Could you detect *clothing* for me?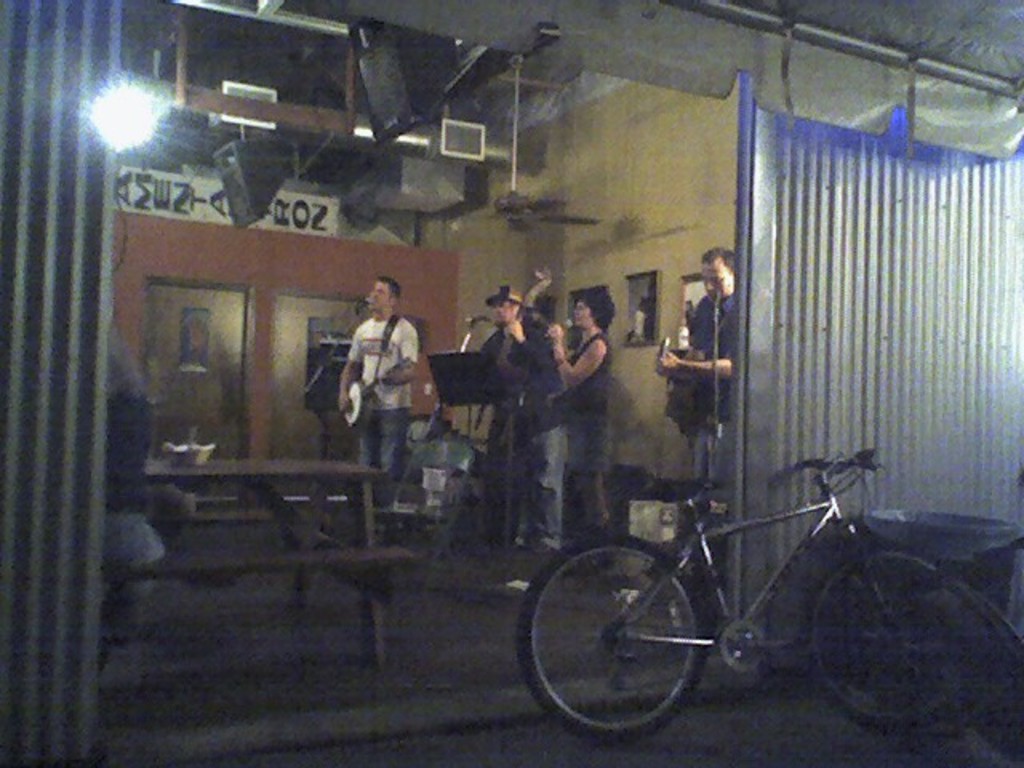
Detection result: 333,290,413,472.
